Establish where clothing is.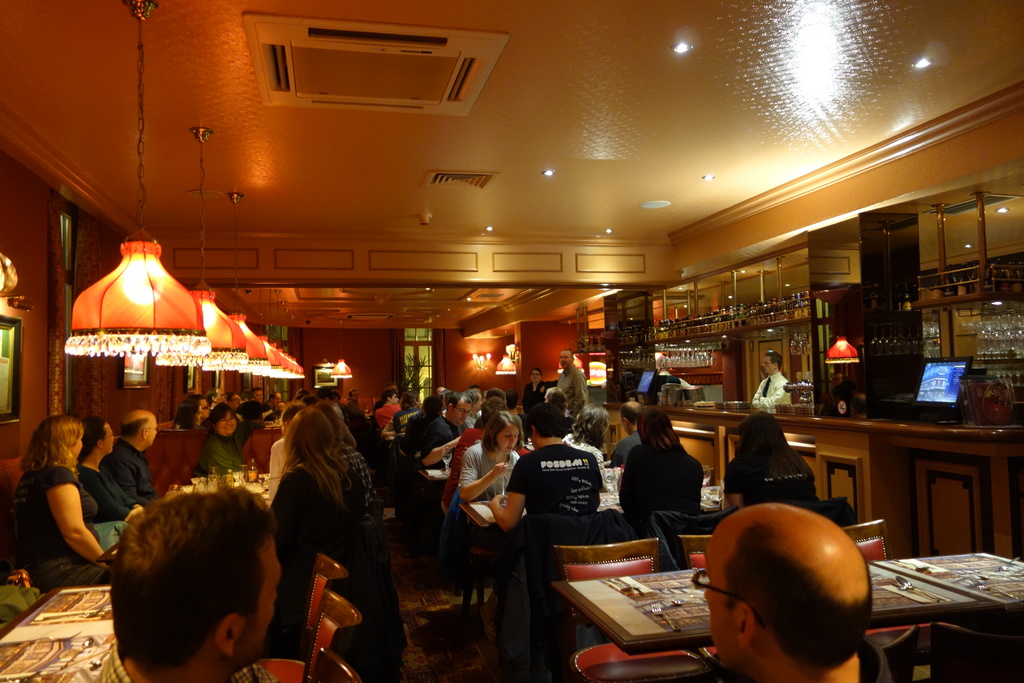
Established at 184:415:247:486.
